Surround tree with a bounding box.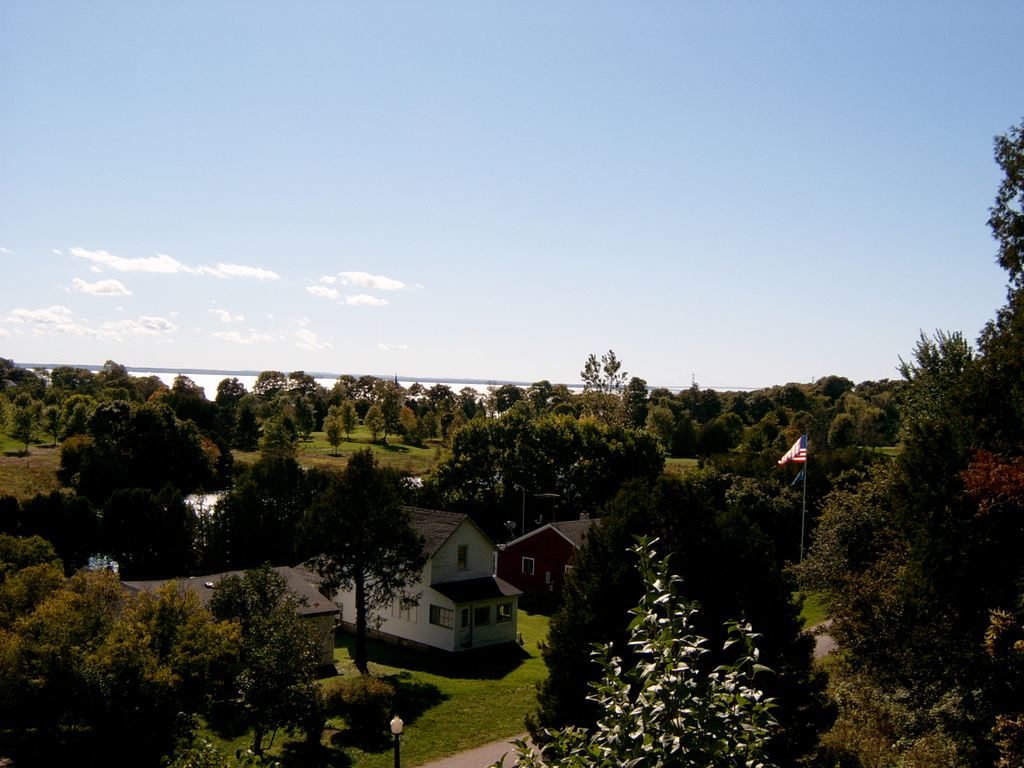
BBox(86, 570, 228, 743).
